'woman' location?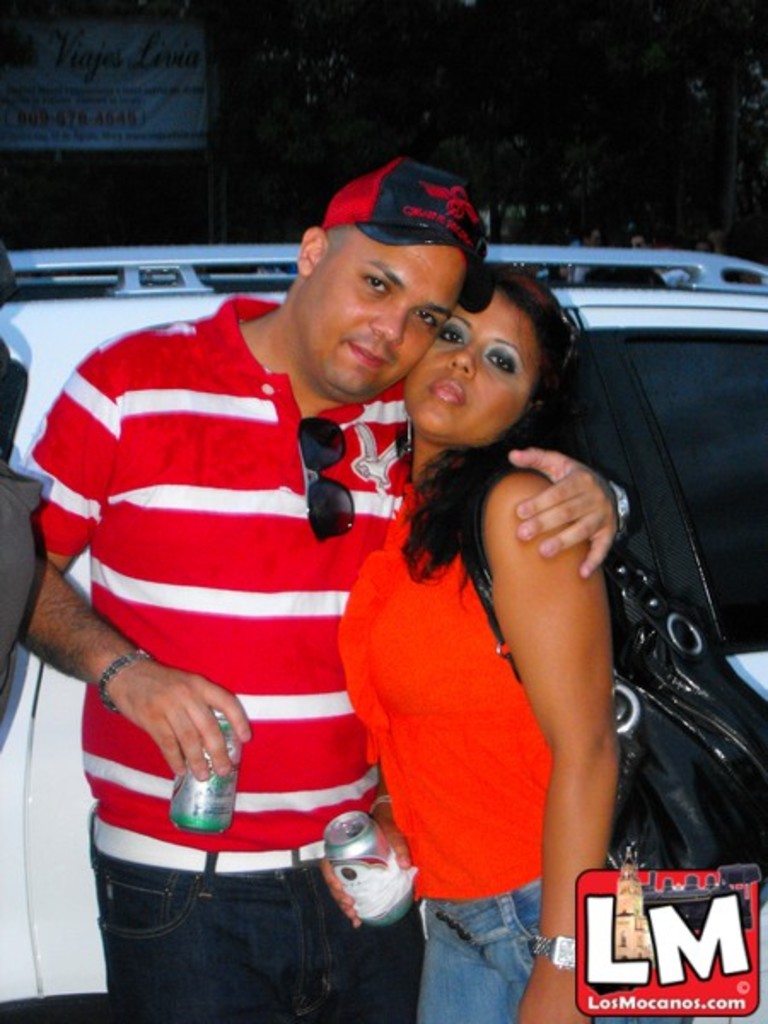
[329, 258, 696, 1022]
